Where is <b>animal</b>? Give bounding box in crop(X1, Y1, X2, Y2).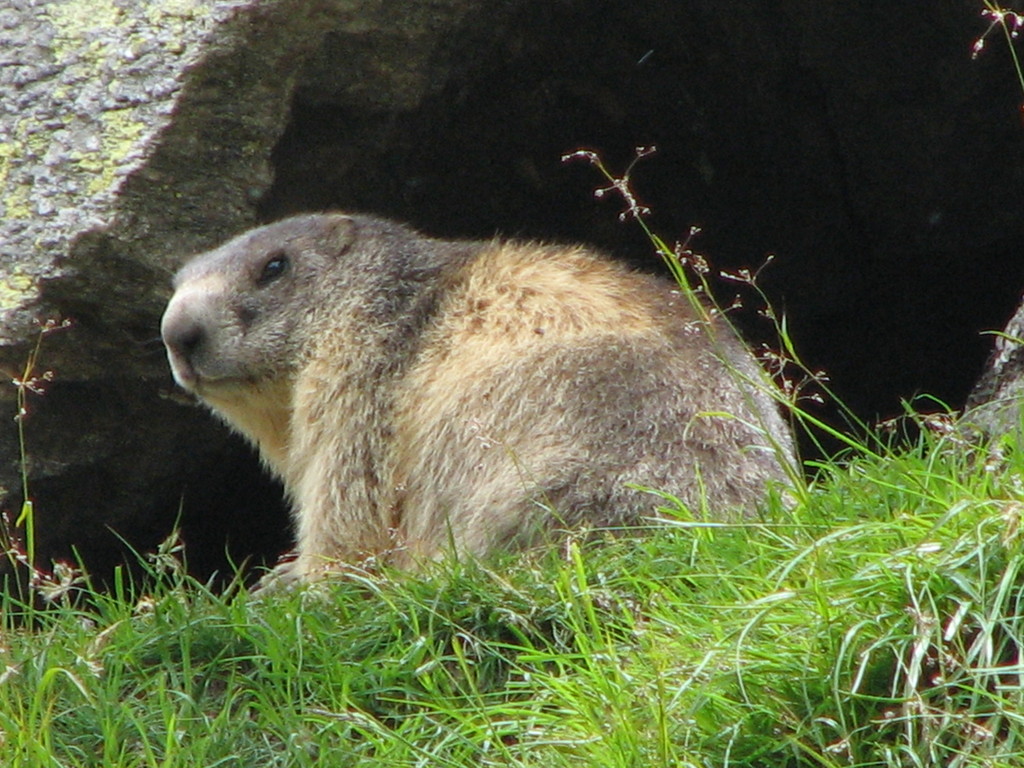
crop(156, 206, 810, 624).
